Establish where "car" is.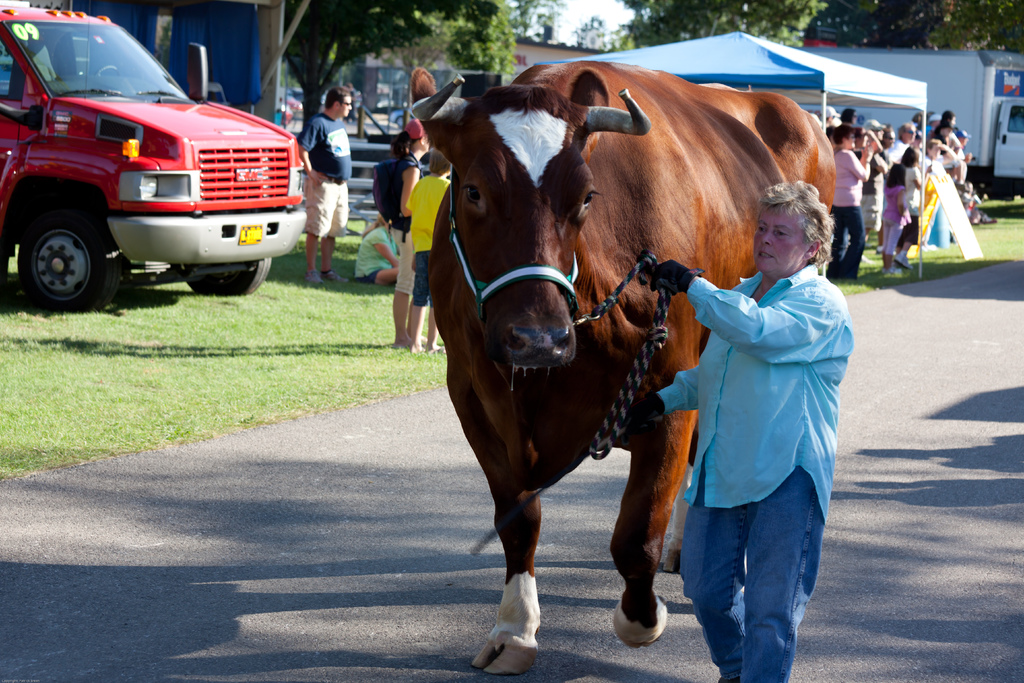
Established at 0:0:305:310.
